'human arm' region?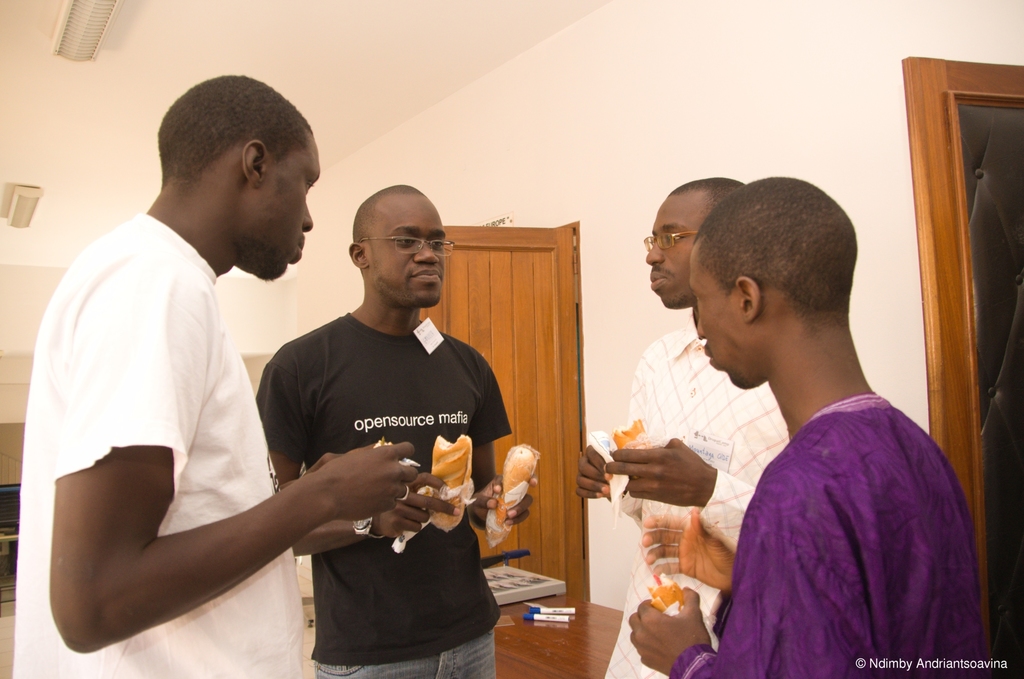
bbox=[573, 445, 685, 526]
